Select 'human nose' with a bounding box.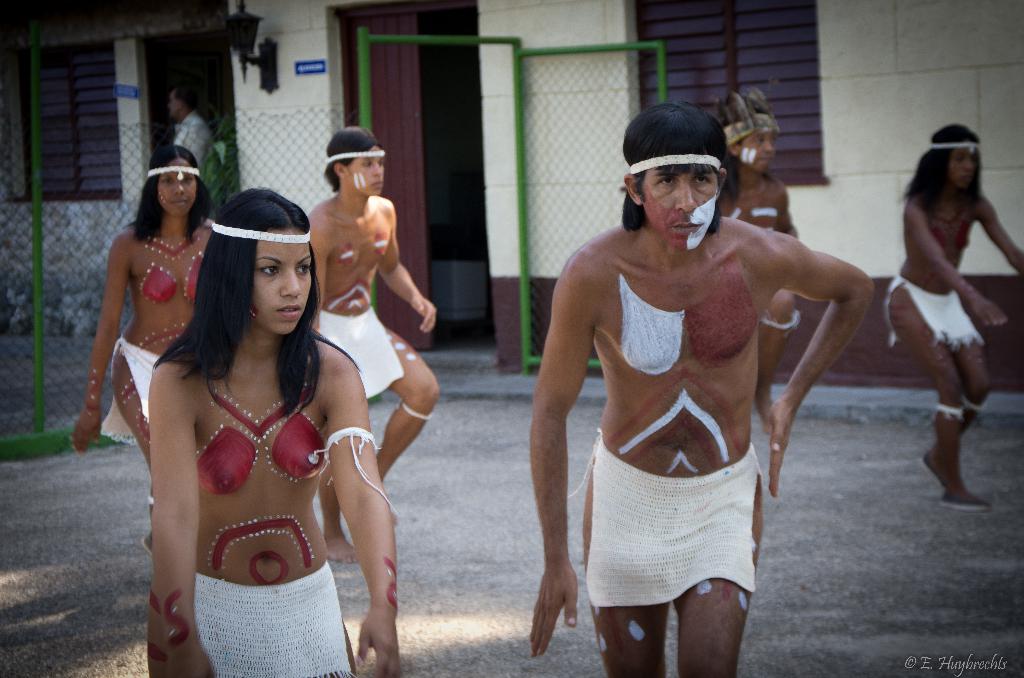
bbox(762, 137, 776, 153).
